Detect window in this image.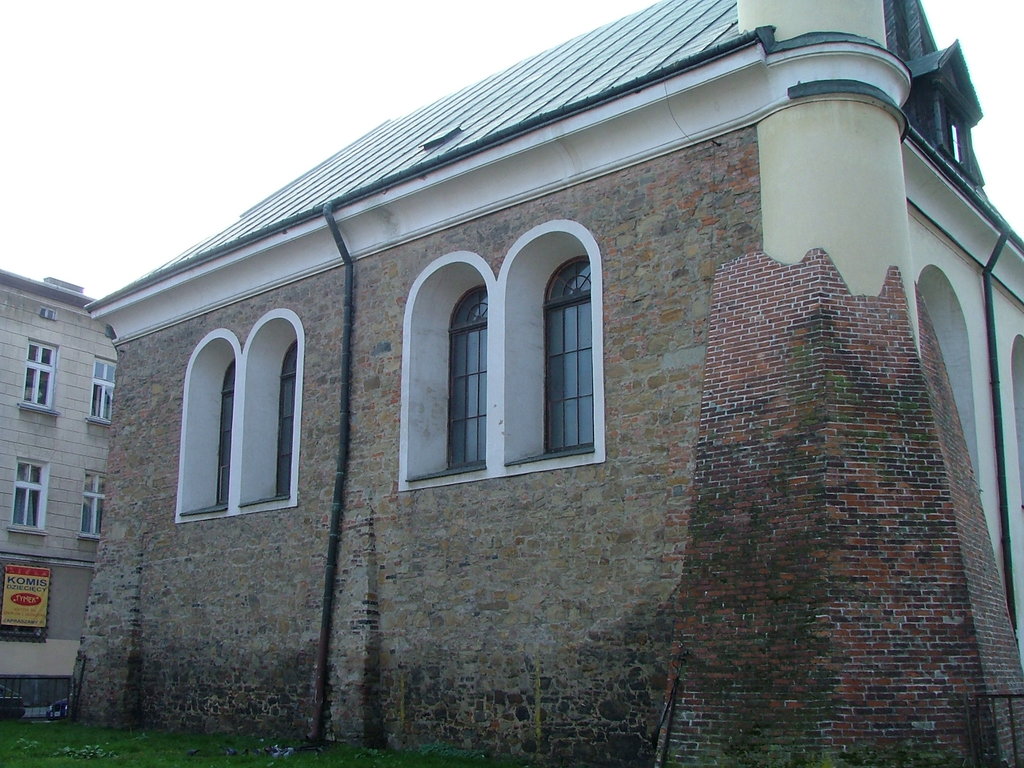
Detection: Rect(182, 294, 301, 536).
